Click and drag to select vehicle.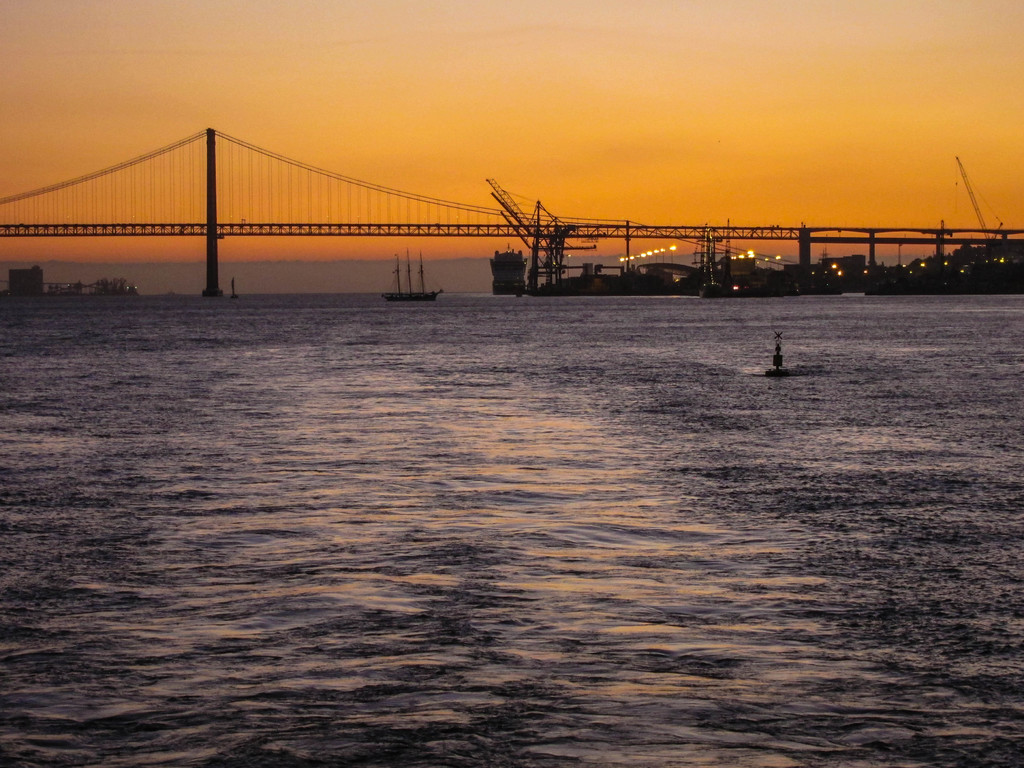
Selection: box=[381, 246, 443, 301].
